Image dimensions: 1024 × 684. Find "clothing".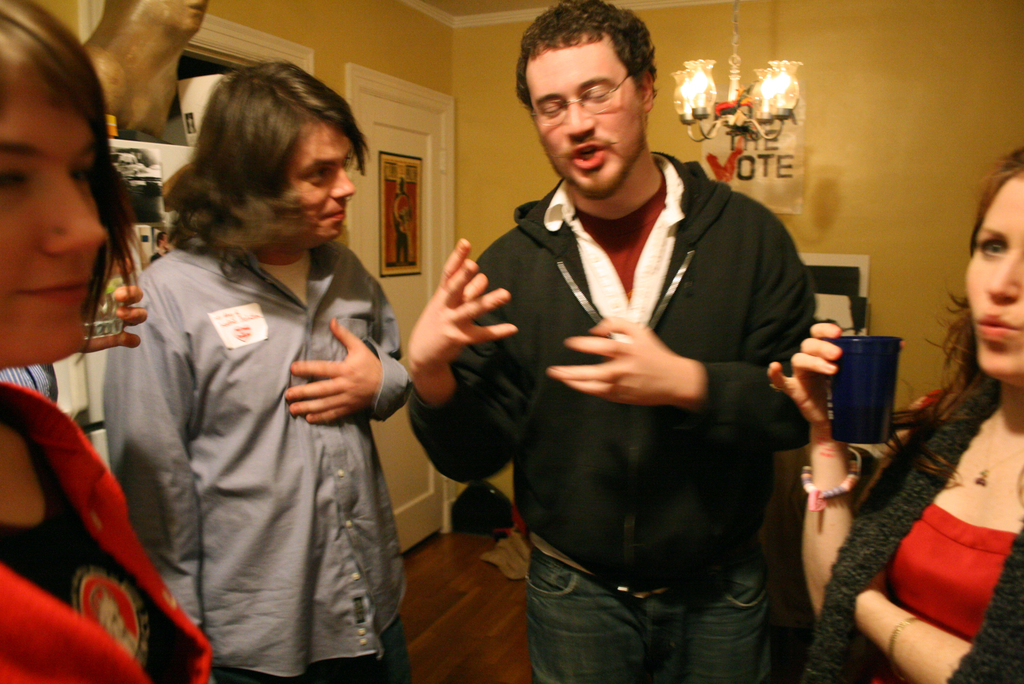
pyautogui.locateOnScreen(416, 149, 807, 683).
